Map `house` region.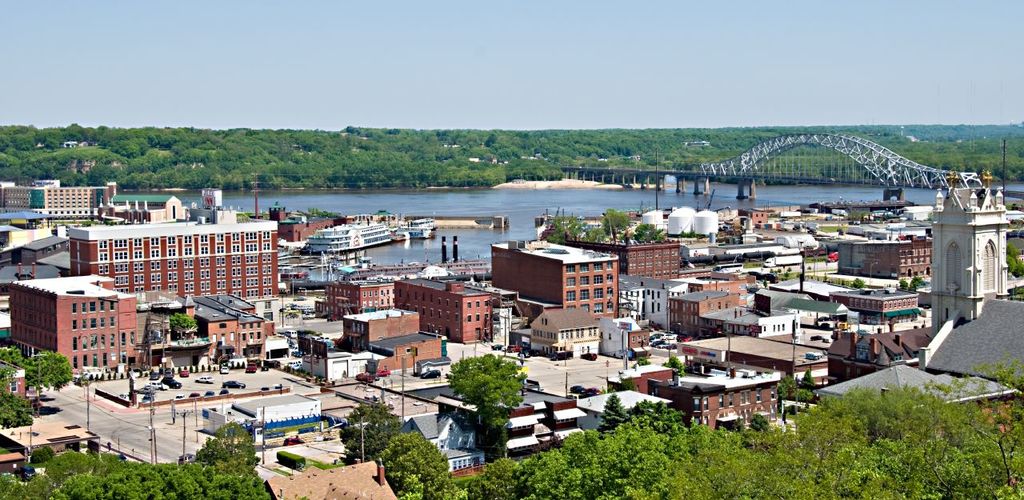
Mapped to 786,298,853,316.
